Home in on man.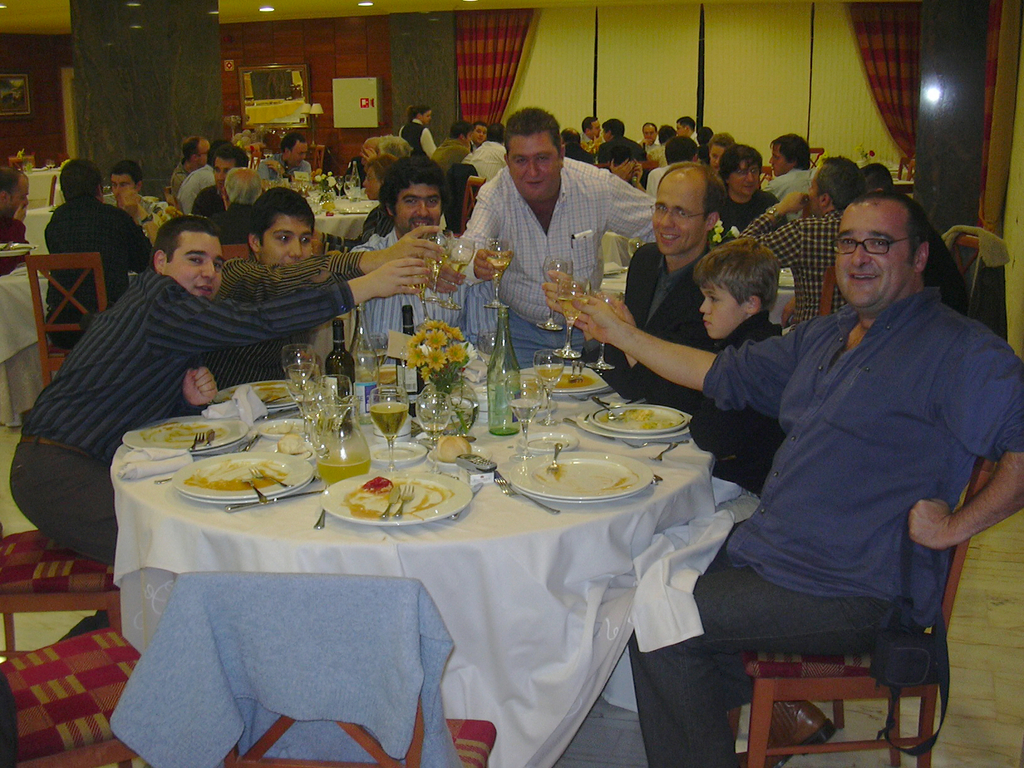
Homed in at [0,164,29,275].
